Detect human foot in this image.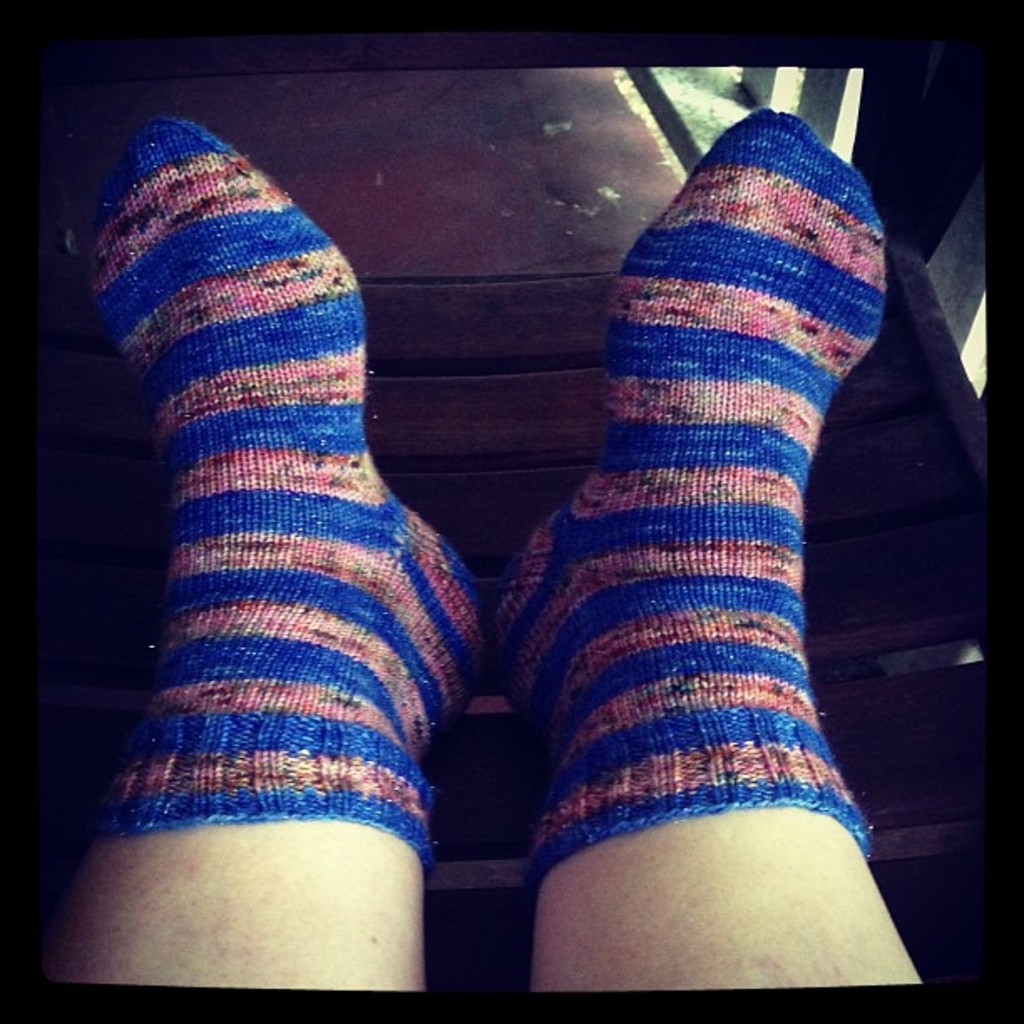
Detection: crop(477, 107, 885, 721).
